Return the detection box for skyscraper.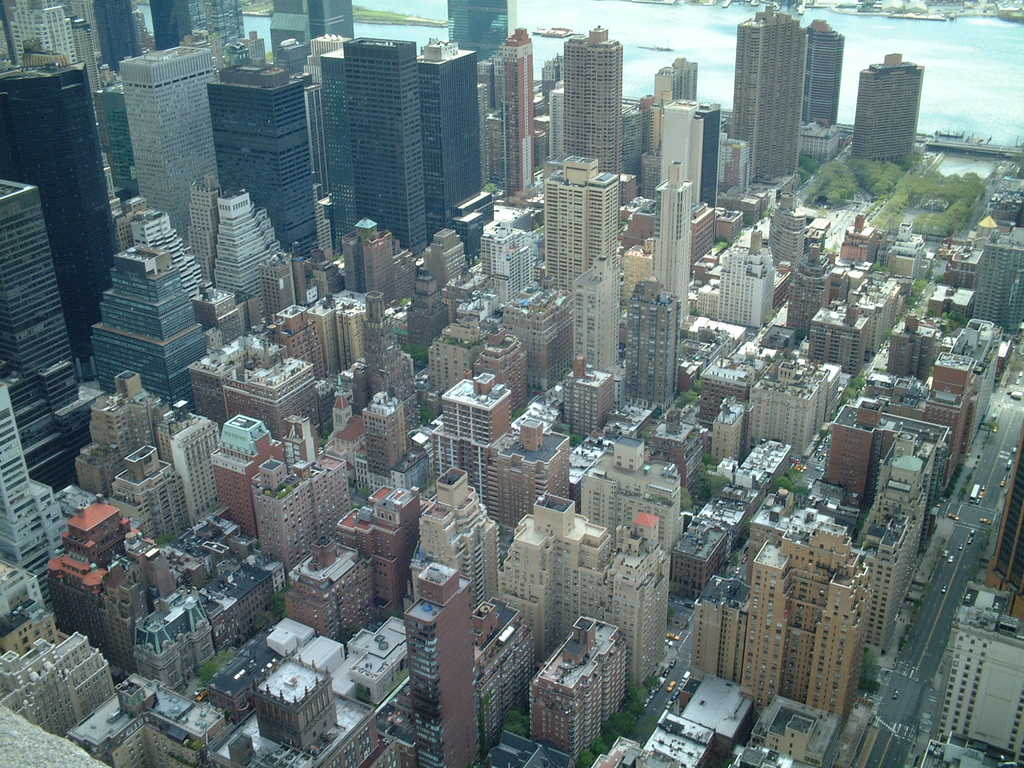
<bbox>985, 455, 1022, 621</bbox>.
